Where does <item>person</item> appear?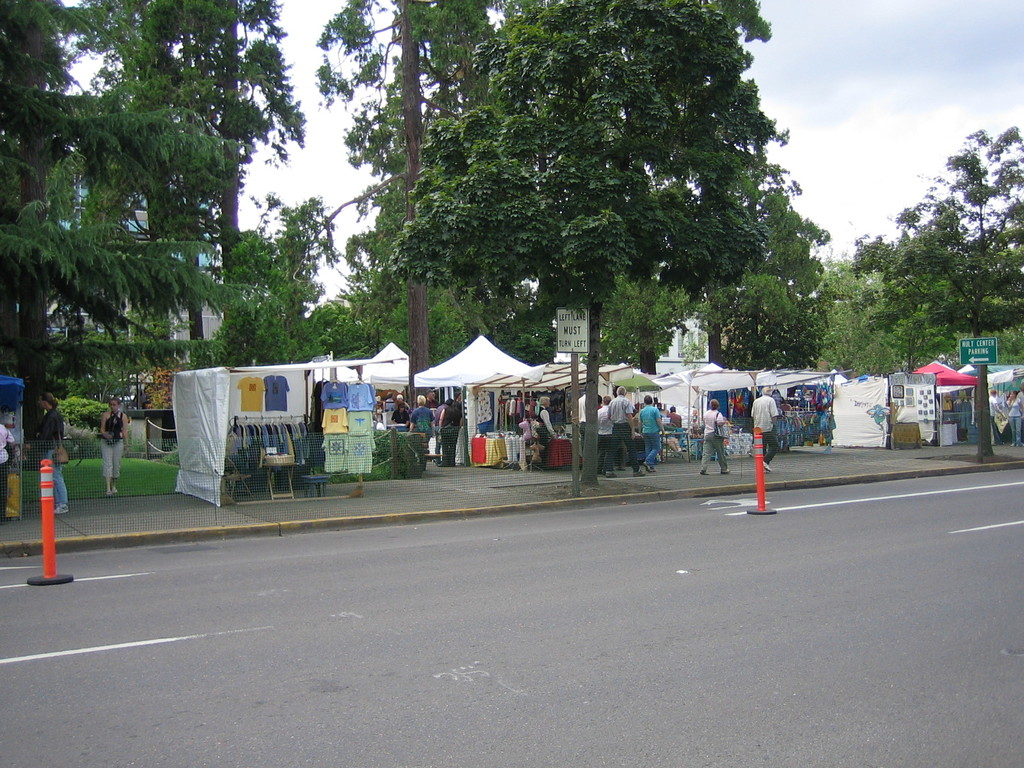
Appears at box(666, 406, 681, 429).
